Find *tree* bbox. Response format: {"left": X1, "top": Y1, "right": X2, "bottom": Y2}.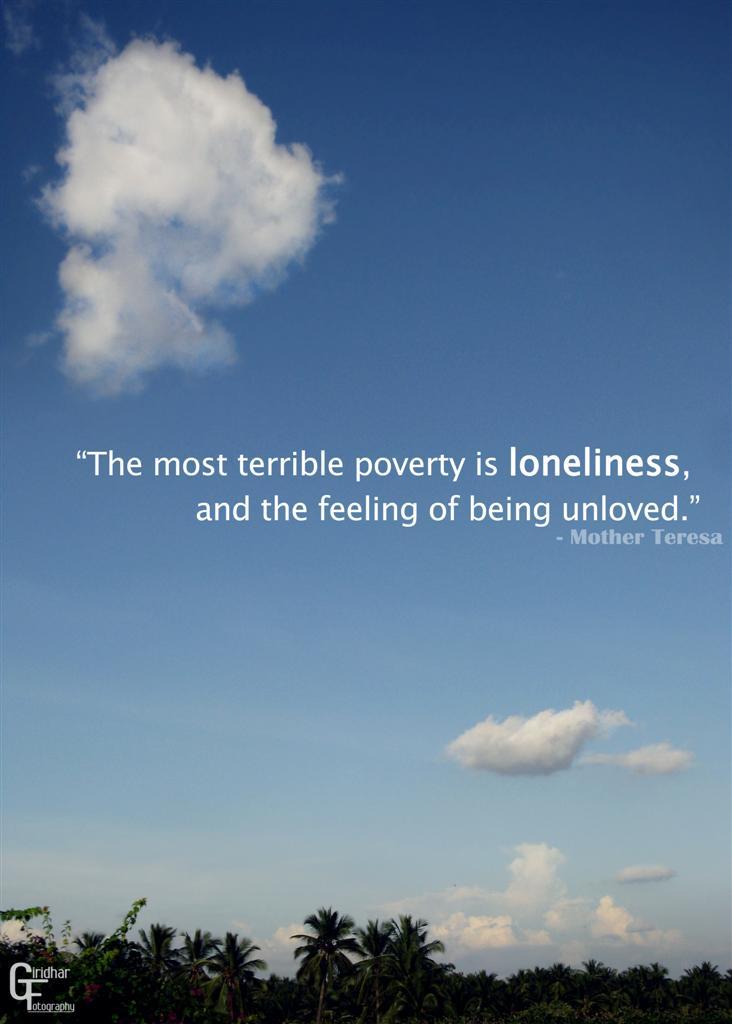
{"left": 288, "top": 902, "right": 387, "bottom": 1023}.
